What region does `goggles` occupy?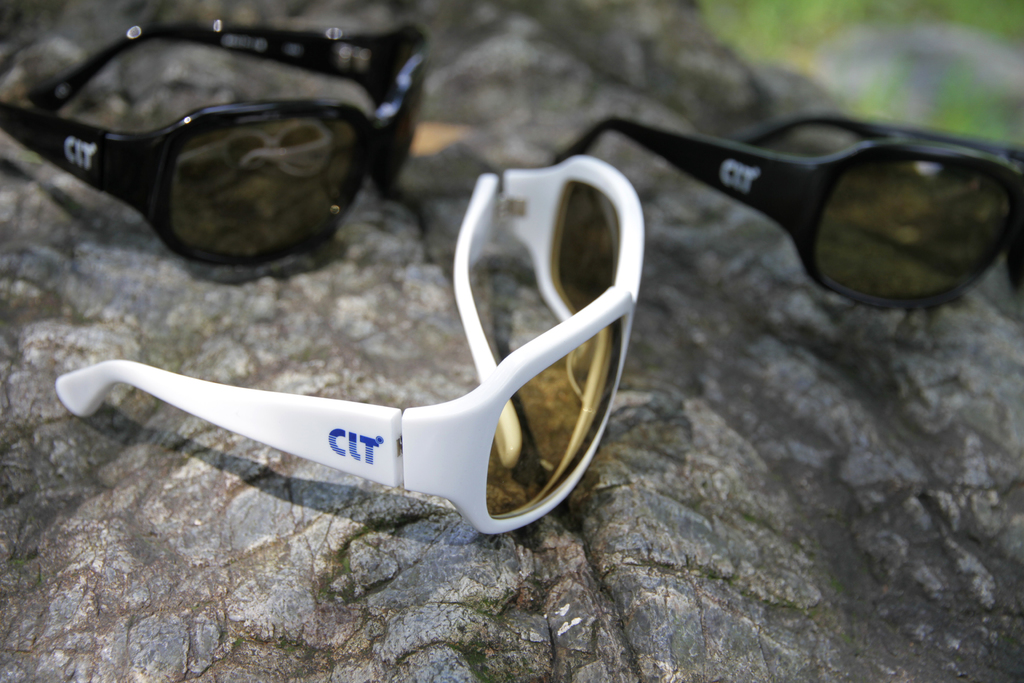
(x1=555, y1=106, x2=1023, y2=313).
